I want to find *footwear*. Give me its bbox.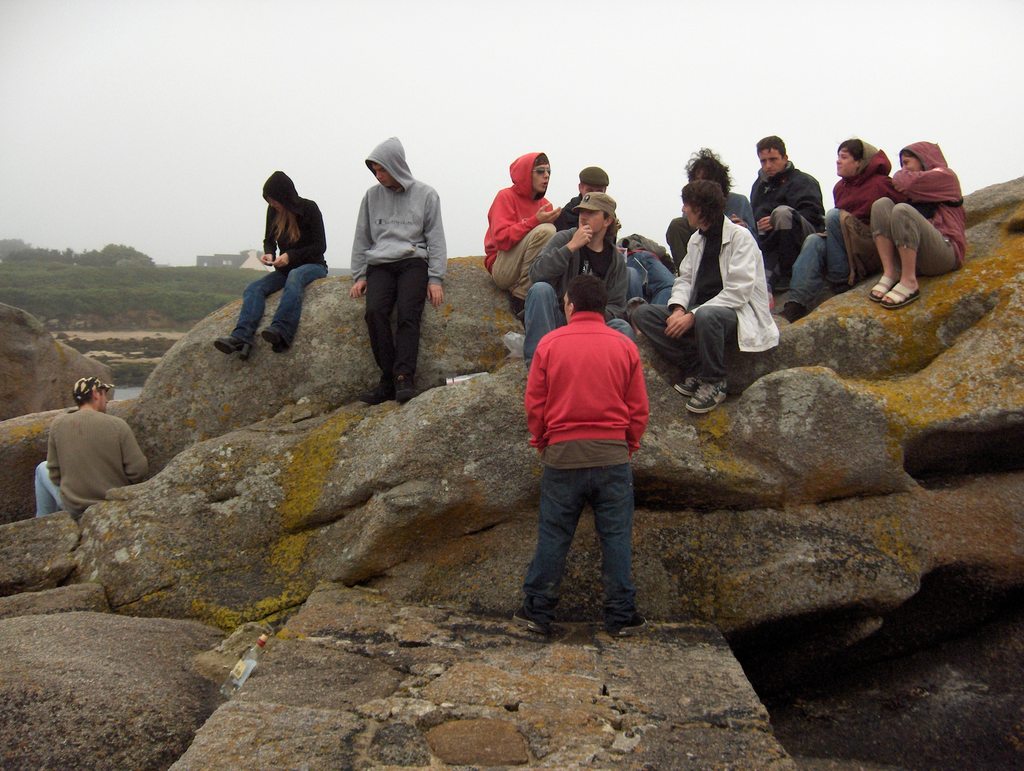
<bbox>863, 273, 897, 303</bbox>.
